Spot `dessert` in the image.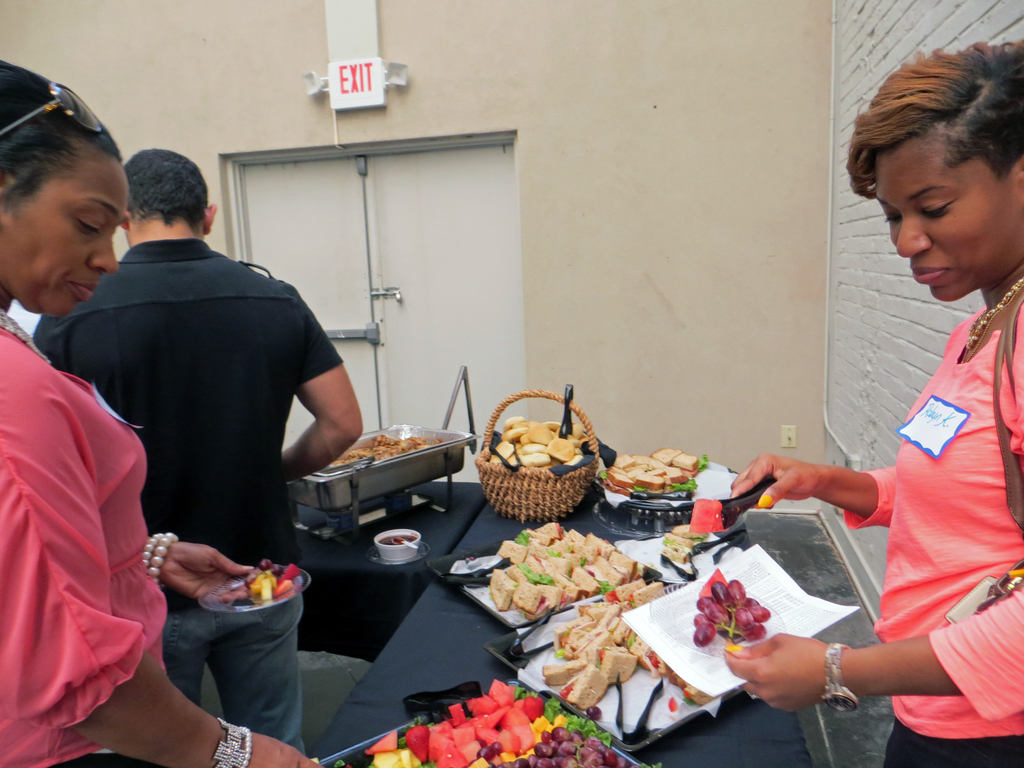
`dessert` found at region(466, 550, 647, 637).
